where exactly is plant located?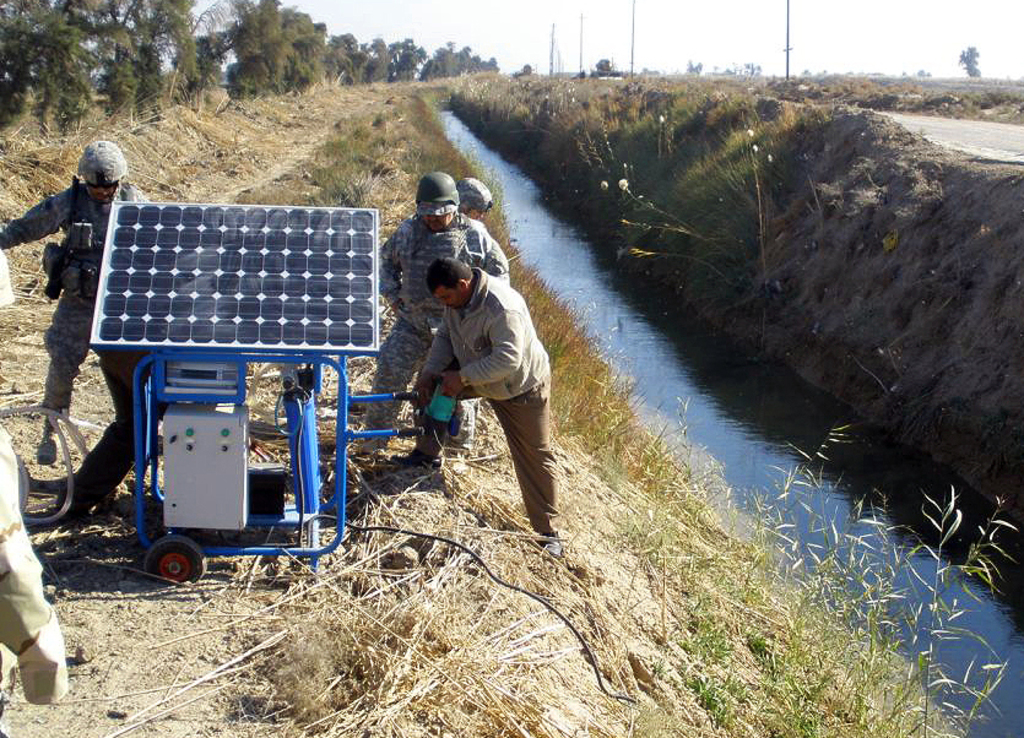
Its bounding box is Rect(828, 498, 904, 728).
